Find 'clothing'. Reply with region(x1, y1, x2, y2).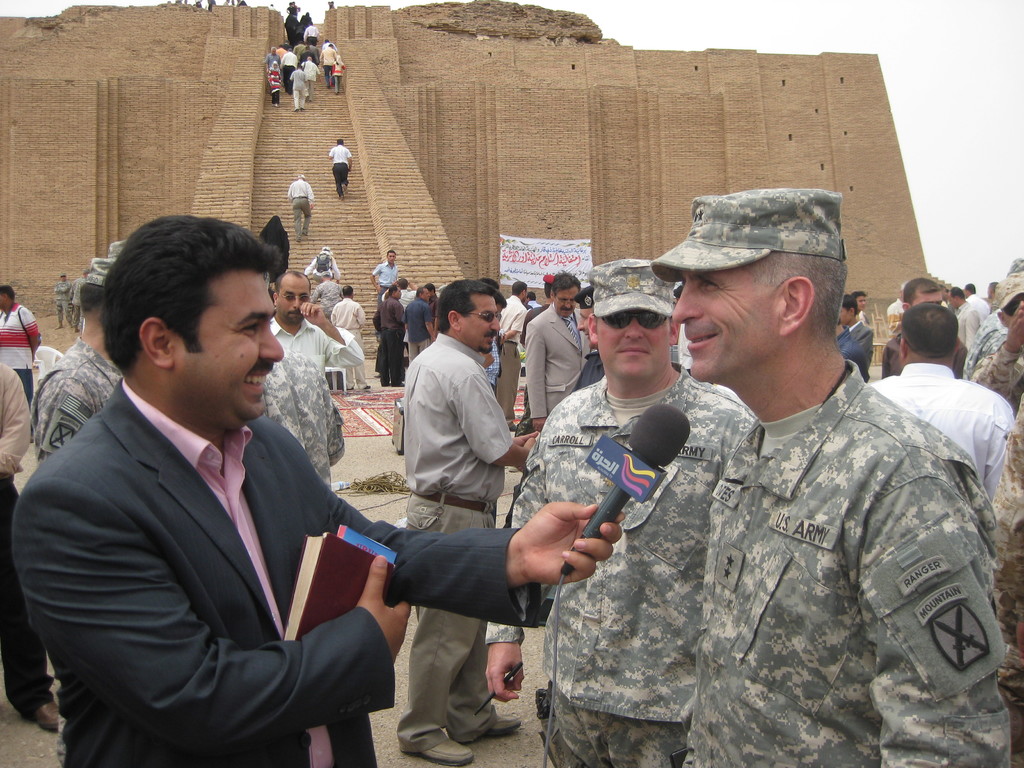
region(263, 52, 282, 72).
